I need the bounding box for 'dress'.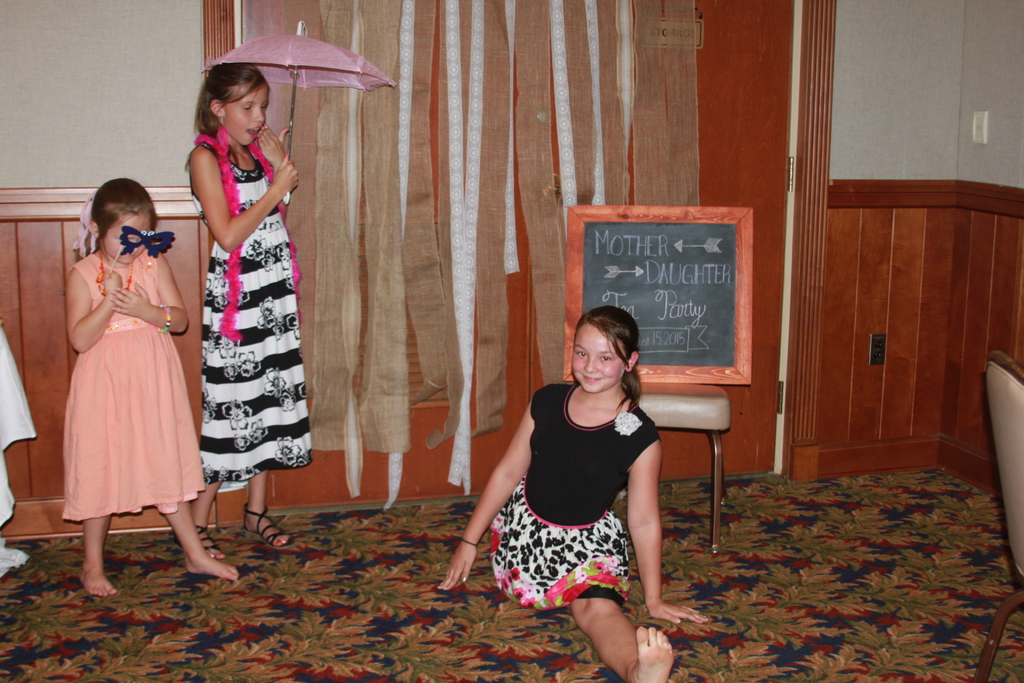
Here it is: [70,254,207,518].
